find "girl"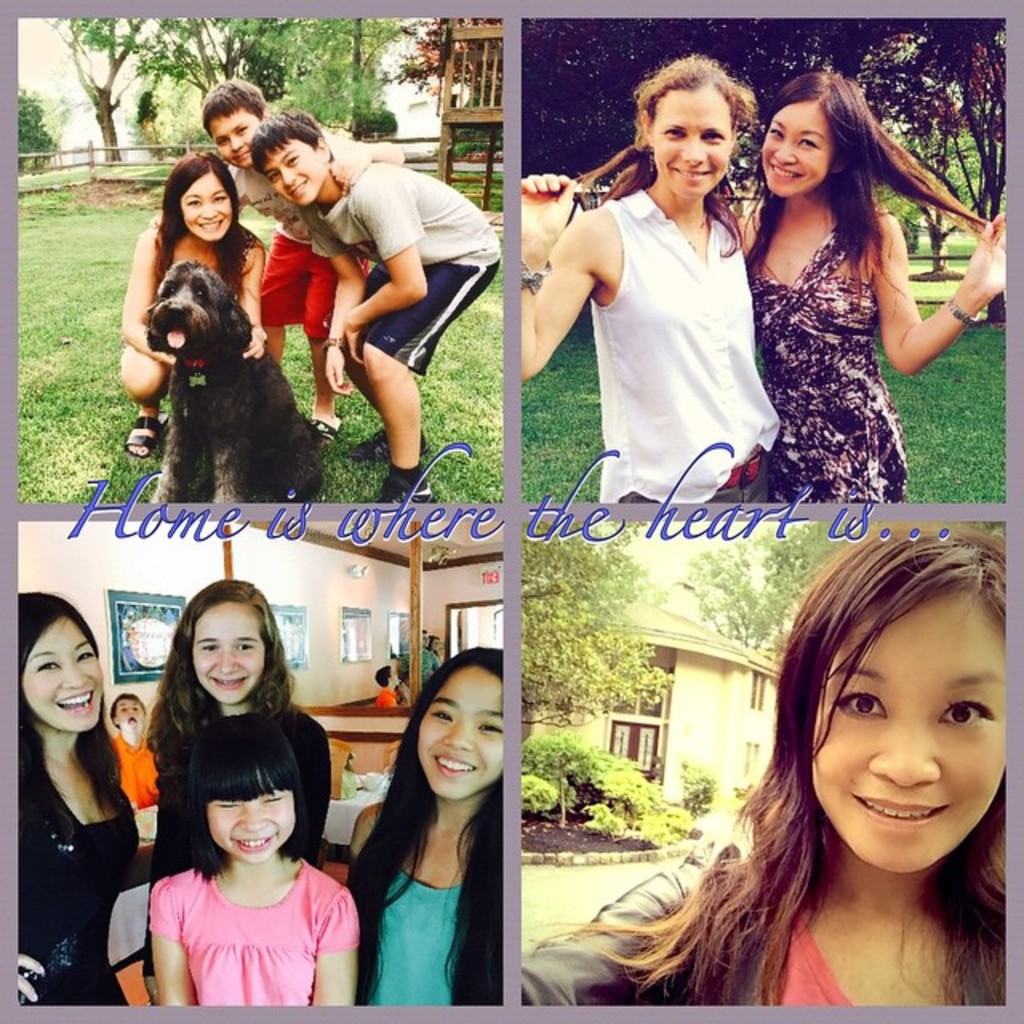
{"x1": 152, "y1": 581, "x2": 333, "y2": 875}
